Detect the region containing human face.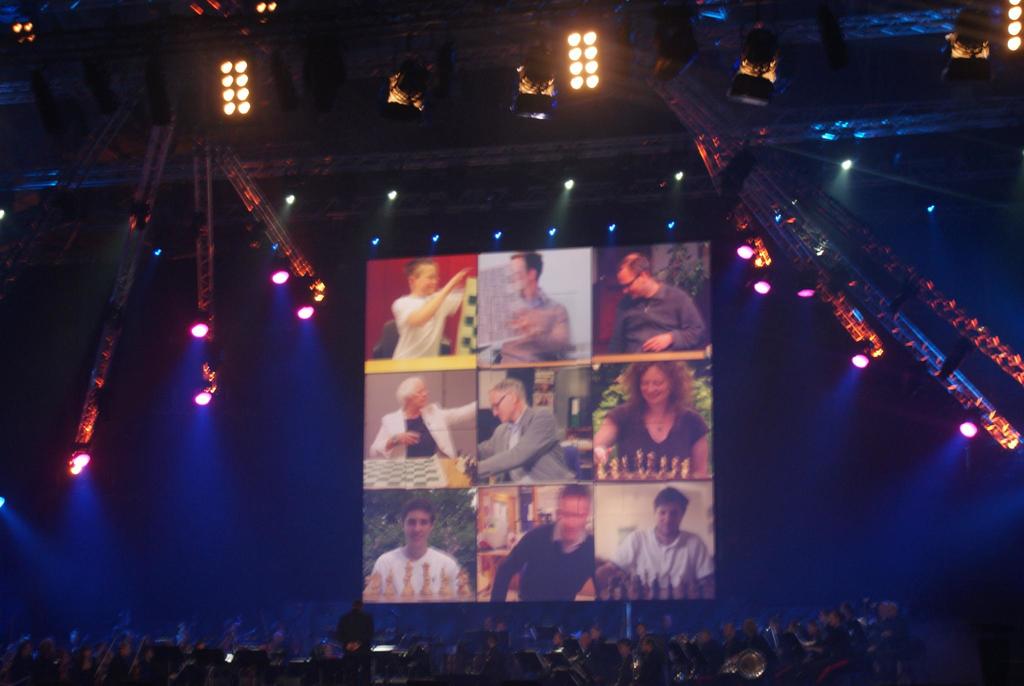
locate(59, 651, 70, 667).
